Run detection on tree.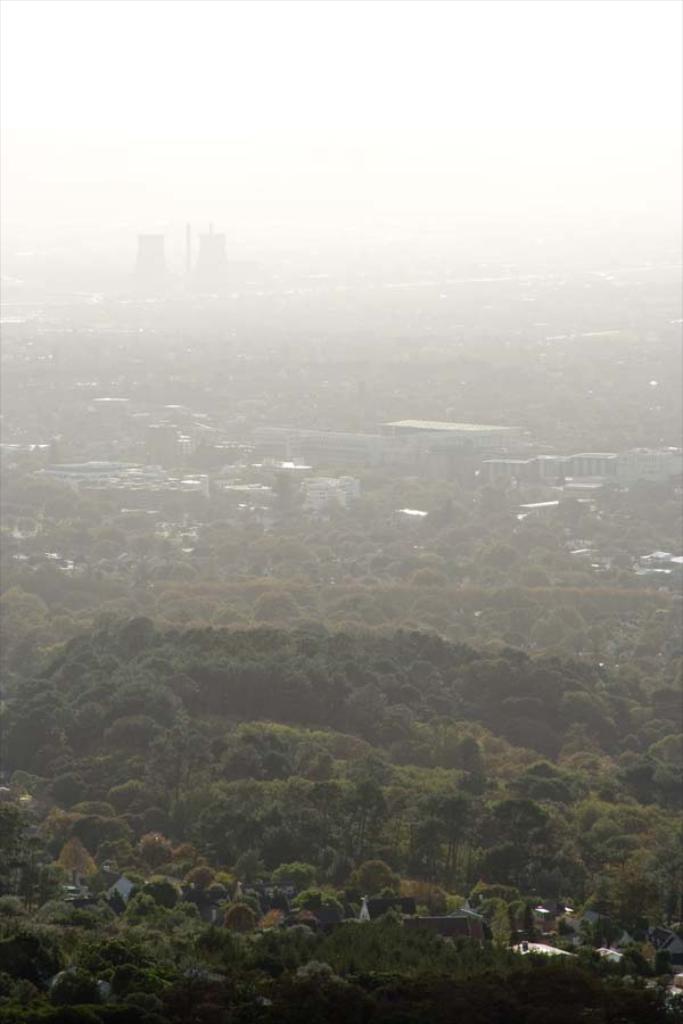
Result: {"x1": 434, "y1": 796, "x2": 472, "y2": 887}.
